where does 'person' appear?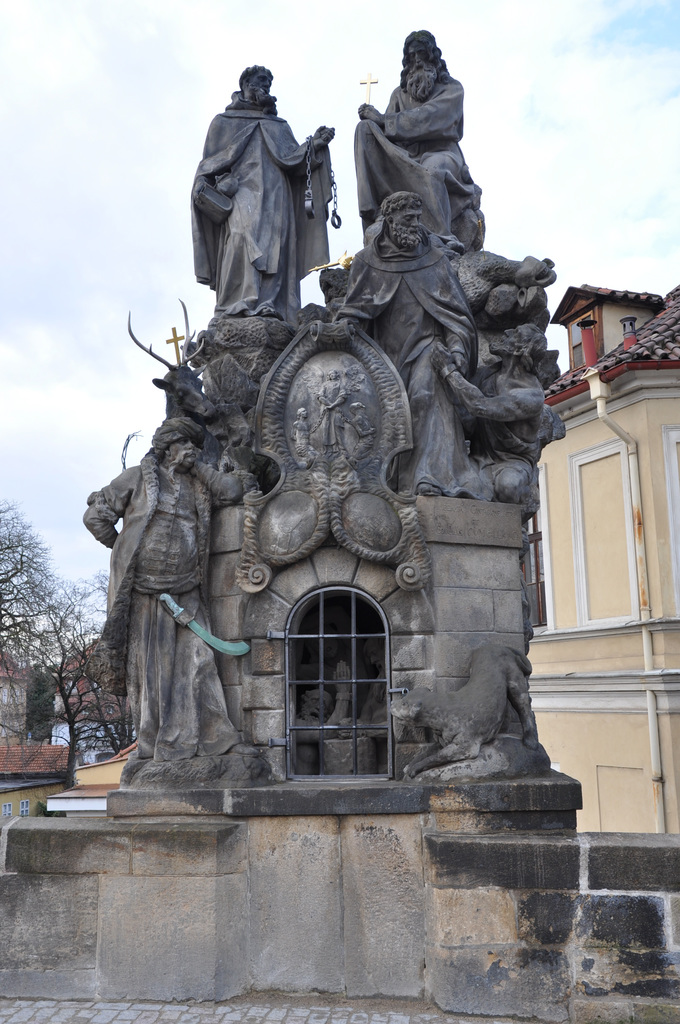
Appears at (199,53,336,333).
